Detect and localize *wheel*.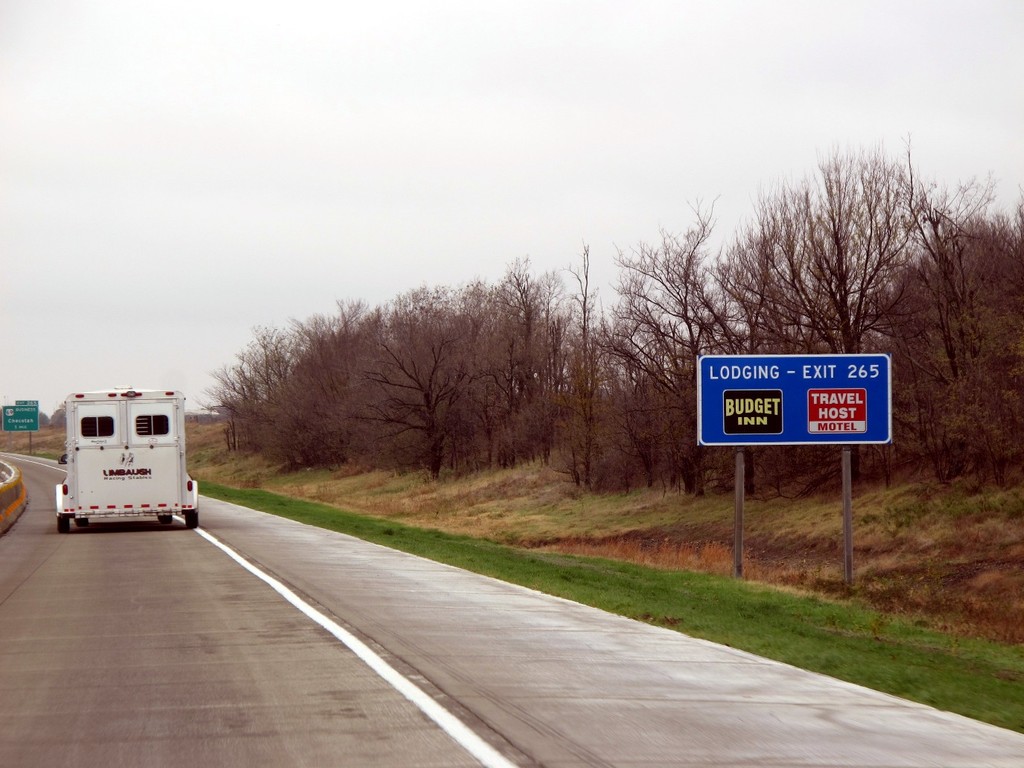
Localized at <region>59, 511, 74, 533</region>.
